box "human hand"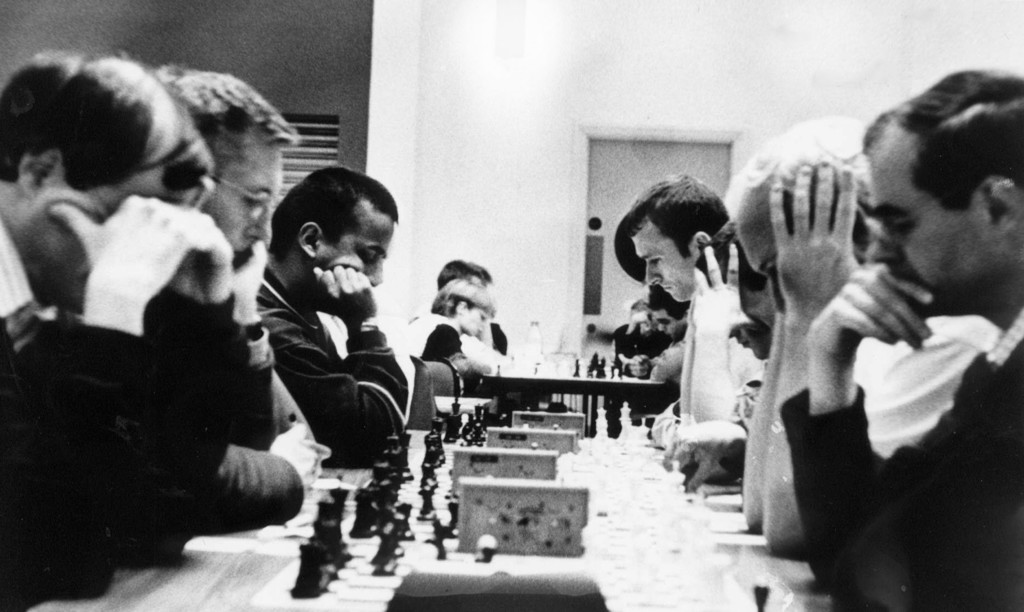
crop(628, 354, 653, 380)
